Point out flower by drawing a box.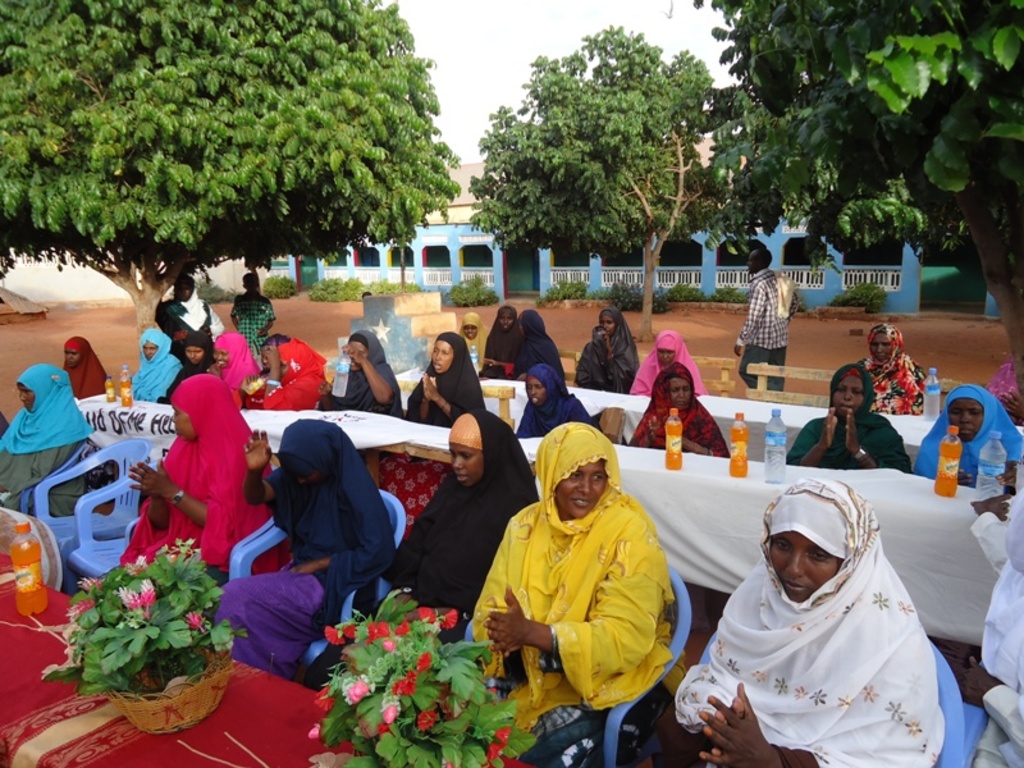
l=183, t=608, r=206, b=635.
